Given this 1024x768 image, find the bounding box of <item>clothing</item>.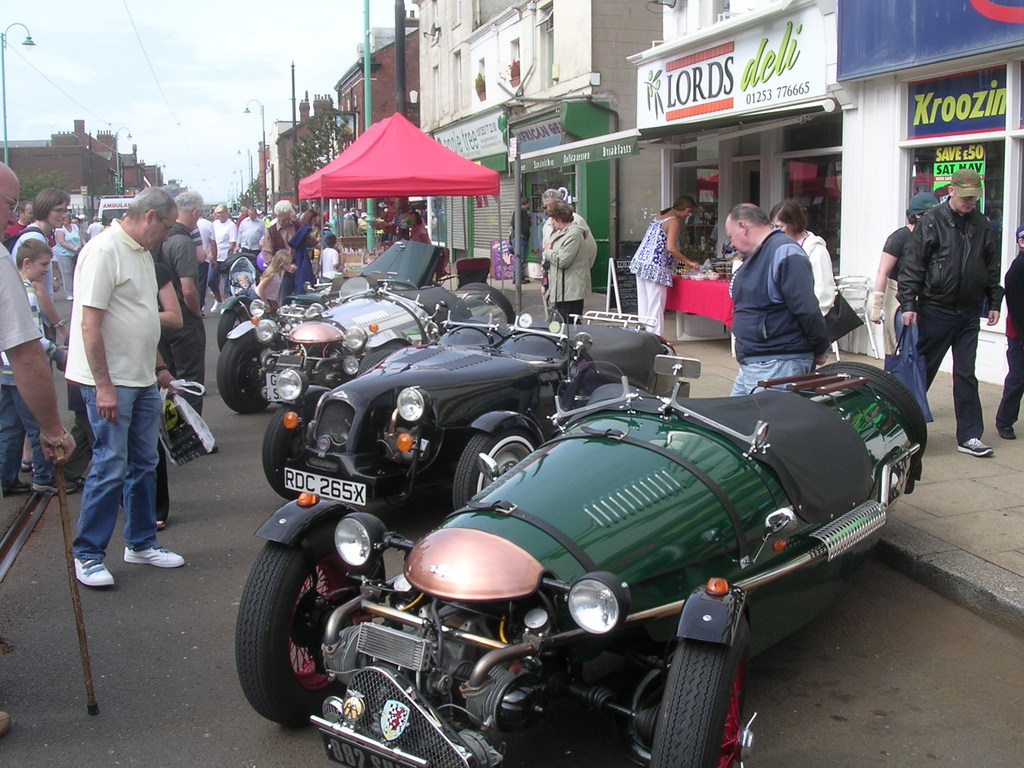
166, 212, 205, 413.
